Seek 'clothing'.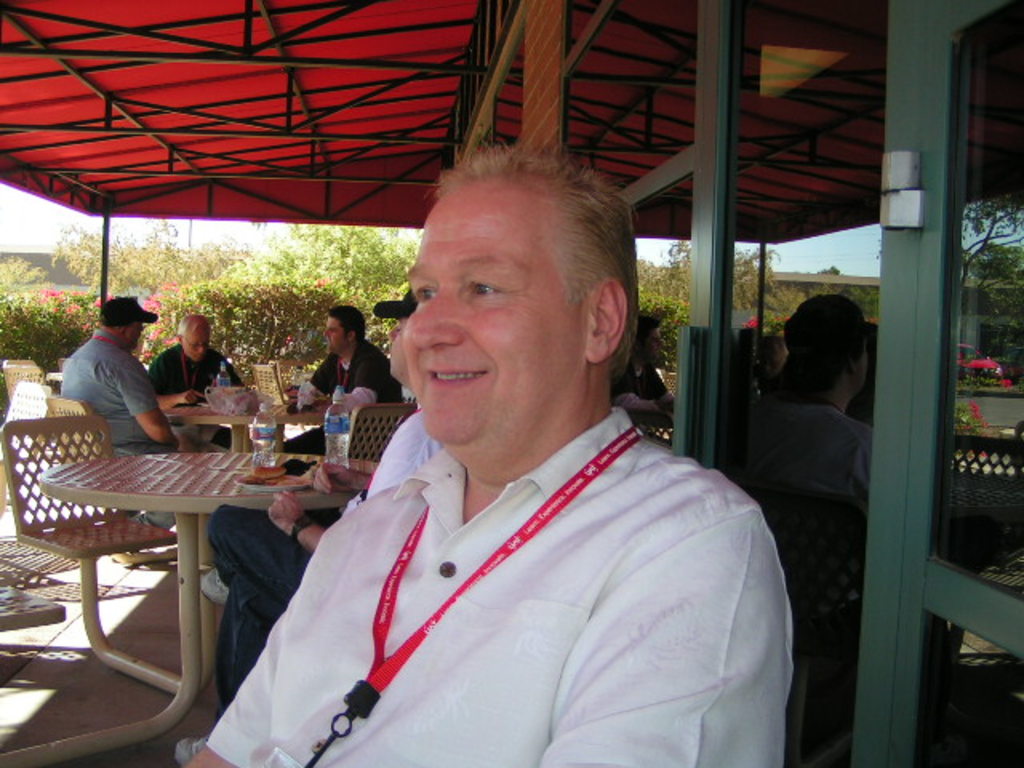
[left=74, top=336, right=186, bottom=461].
